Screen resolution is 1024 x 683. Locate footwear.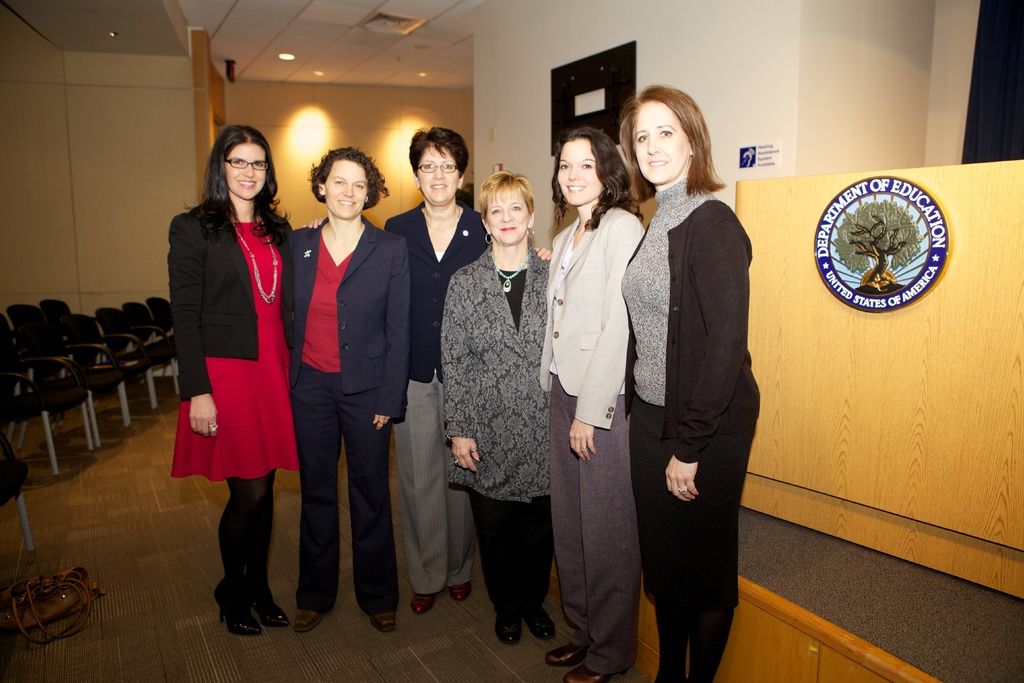
495,606,517,648.
